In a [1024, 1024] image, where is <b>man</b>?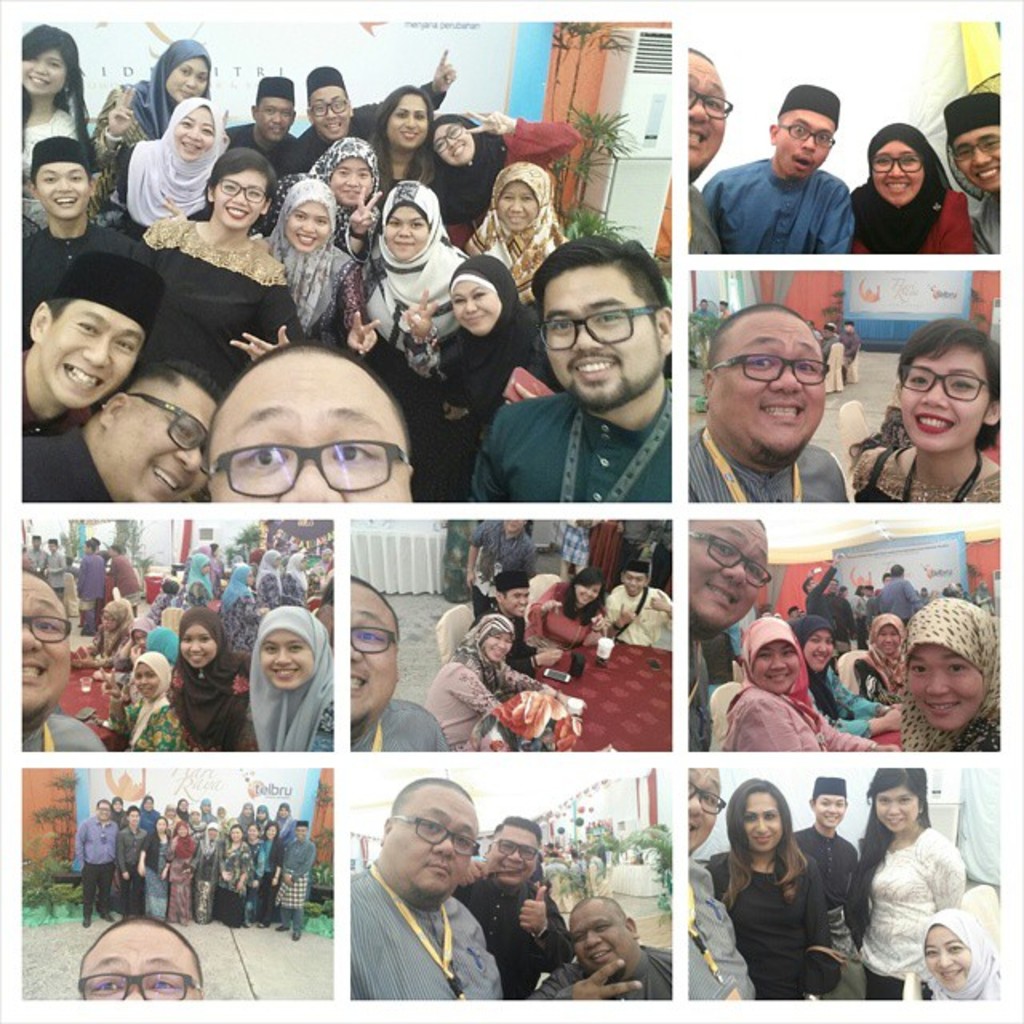
region(22, 134, 134, 314).
